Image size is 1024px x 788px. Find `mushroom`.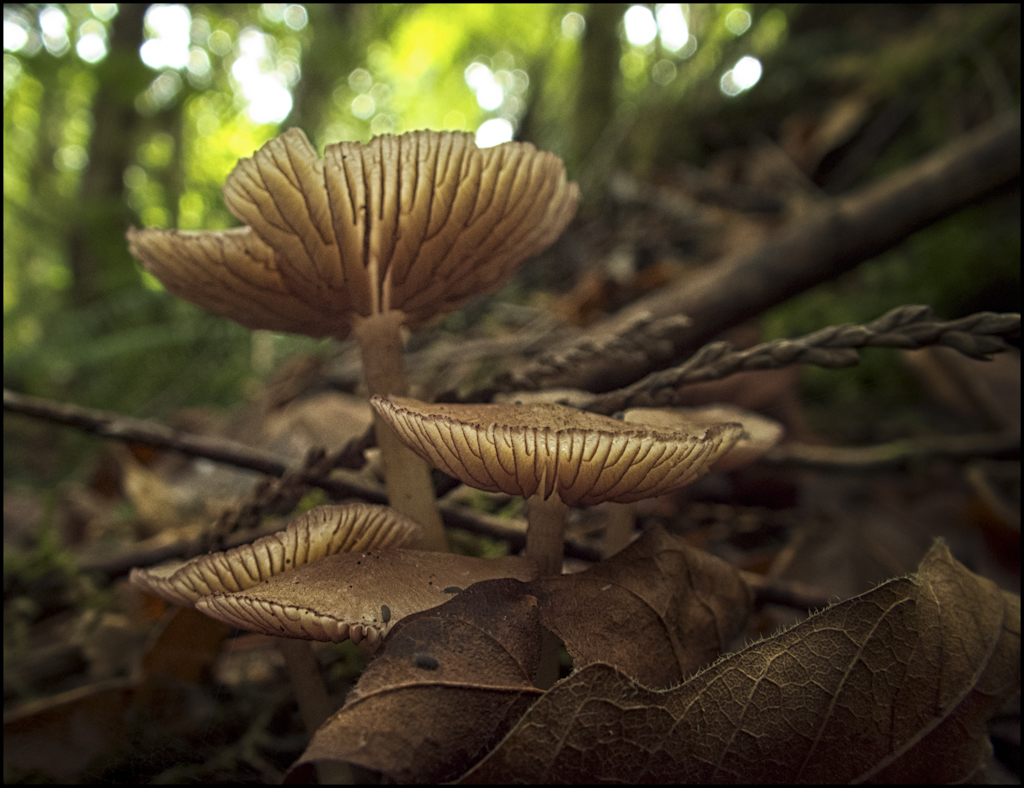
bbox=(368, 396, 751, 577).
